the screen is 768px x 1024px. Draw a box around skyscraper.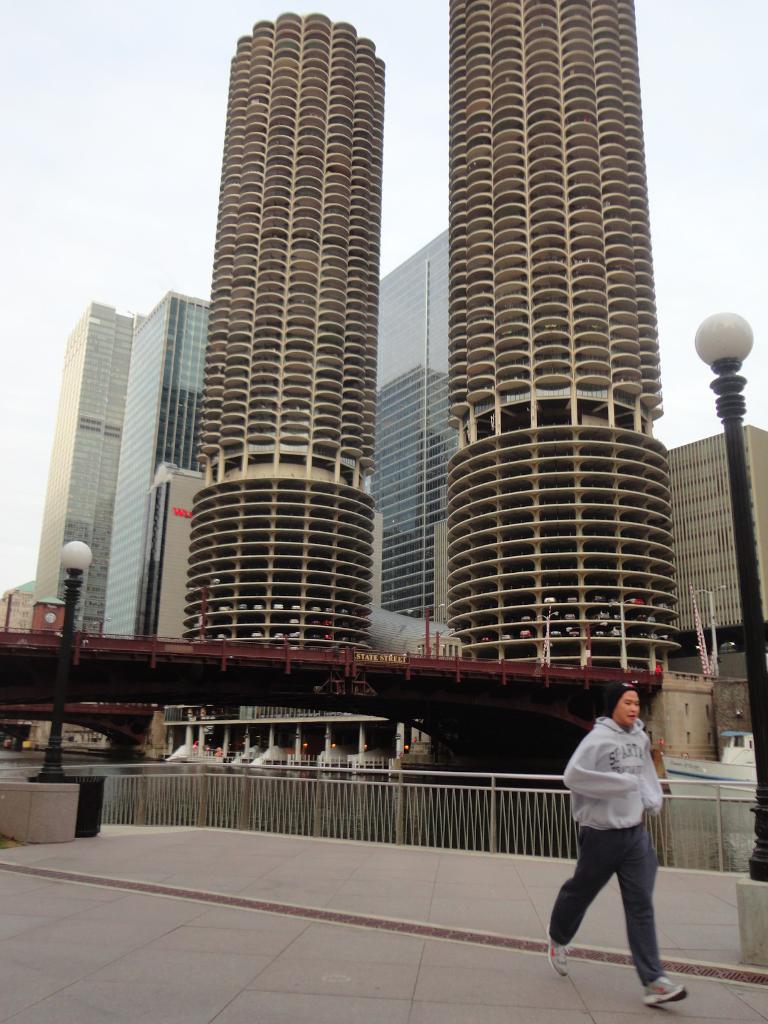
[426,0,685,669].
